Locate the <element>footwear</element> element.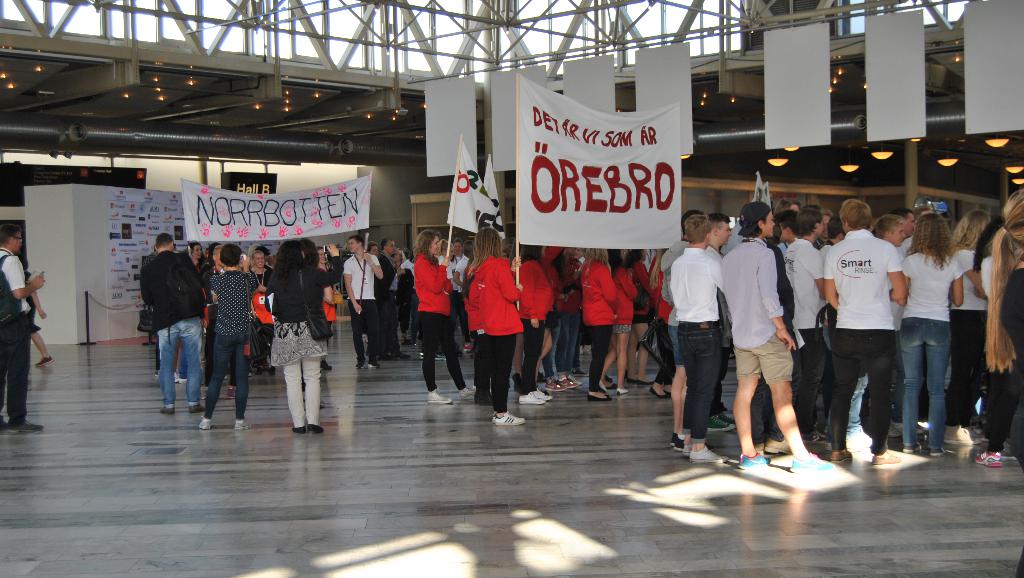
Element bbox: (left=369, top=356, right=382, bottom=368).
